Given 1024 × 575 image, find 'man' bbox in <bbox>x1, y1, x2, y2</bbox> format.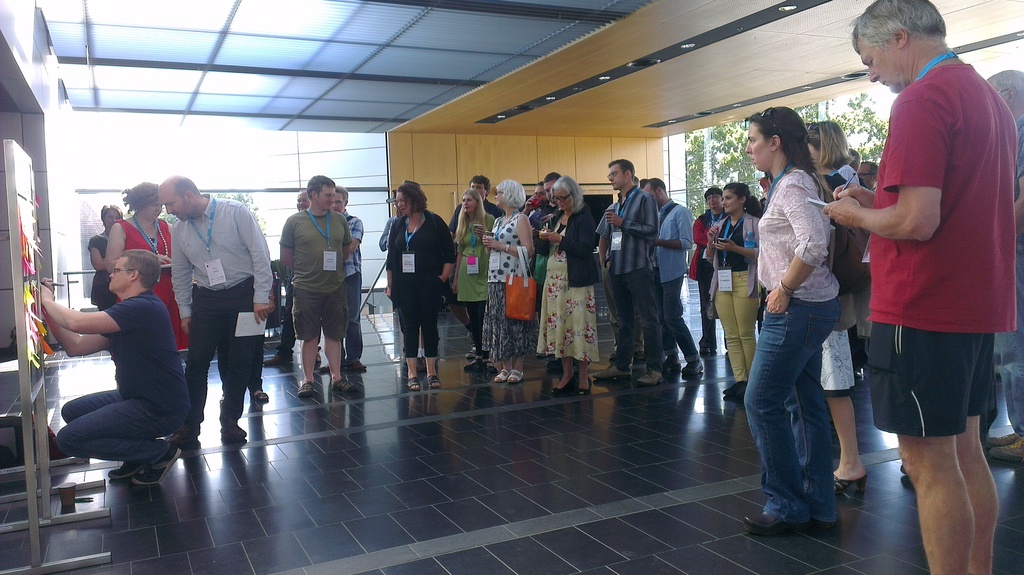
<bbox>28, 246, 192, 485</bbox>.
